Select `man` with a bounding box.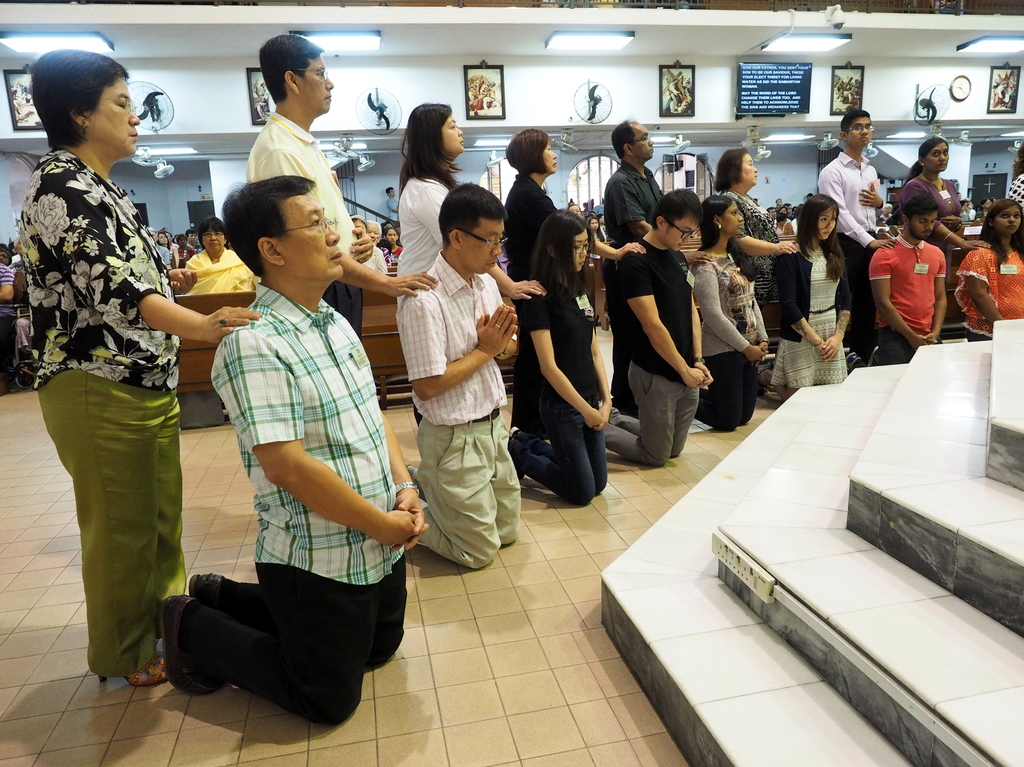
<region>817, 109, 885, 367</region>.
